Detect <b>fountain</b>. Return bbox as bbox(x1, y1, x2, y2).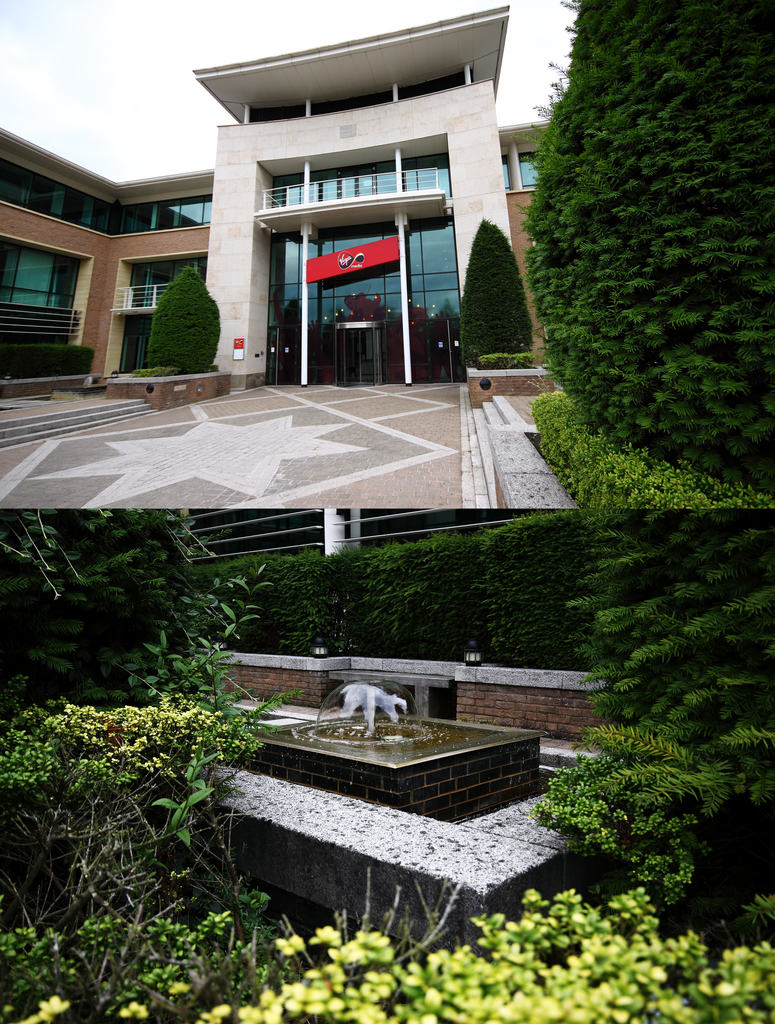
bbox(231, 664, 543, 778).
